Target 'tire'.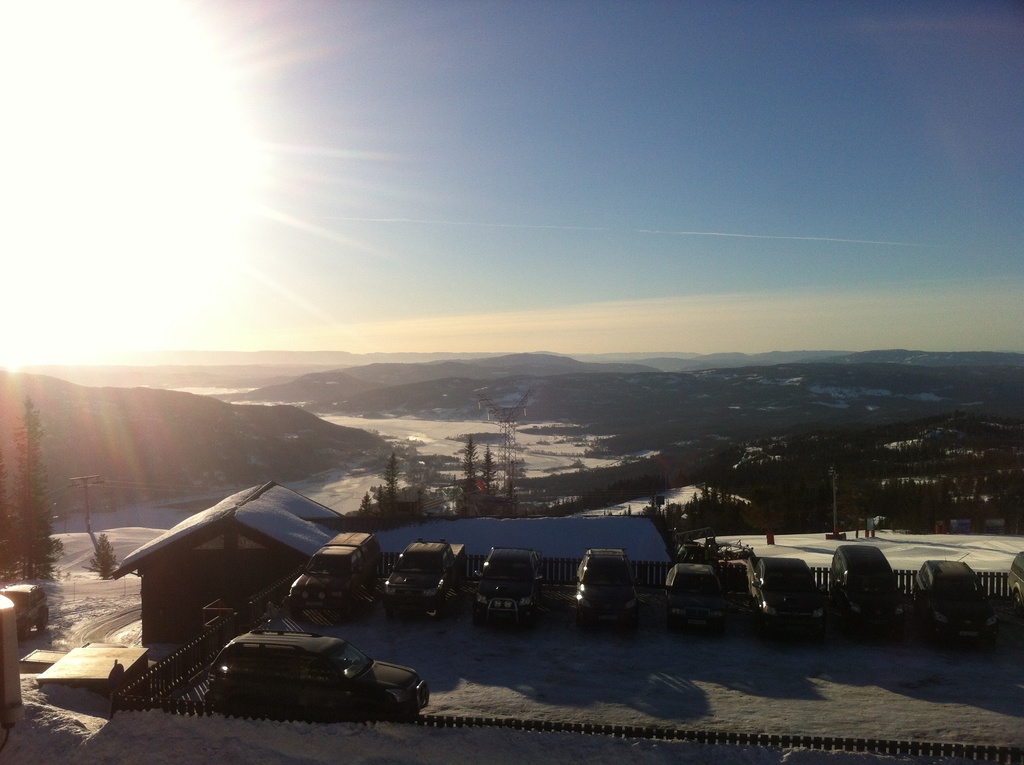
Target region: left=712, top=623, right=723, bottom=632.
